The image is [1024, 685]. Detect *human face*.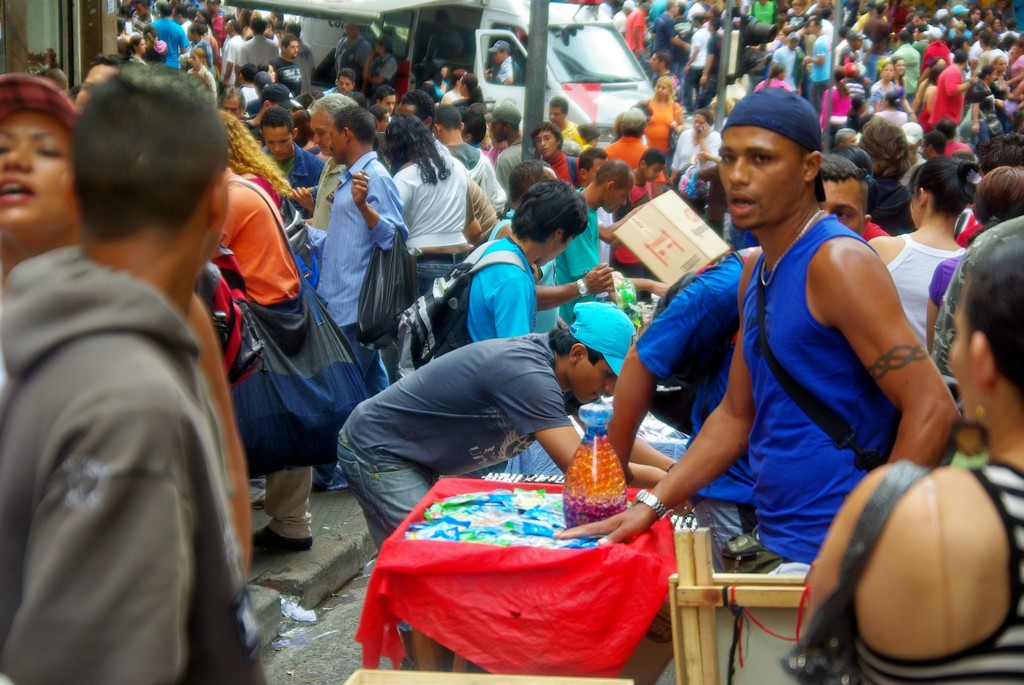
Detection: [643, 162, 665, 182].
